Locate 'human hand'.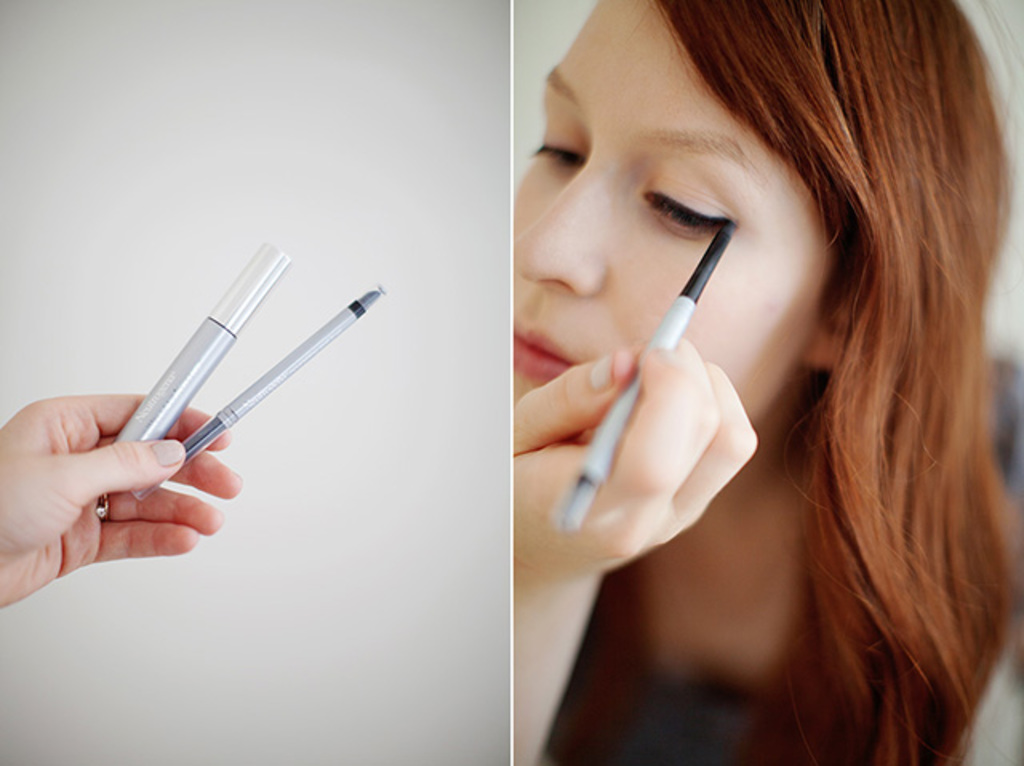
Bounding box: 536/251/781/571.
